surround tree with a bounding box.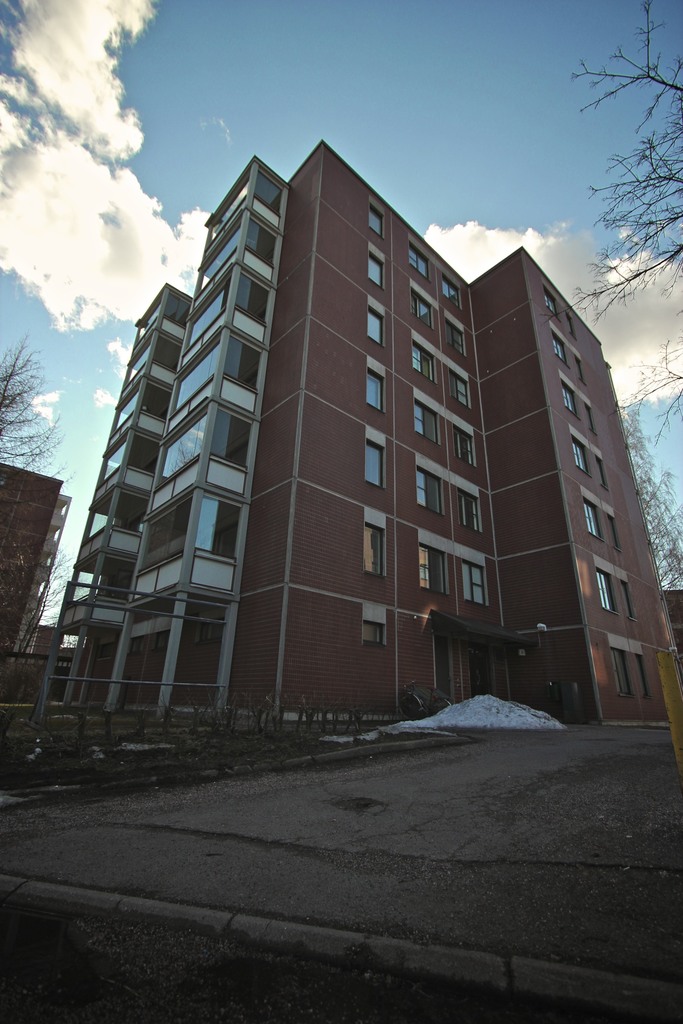
locate(0, 319, 69, 730).
